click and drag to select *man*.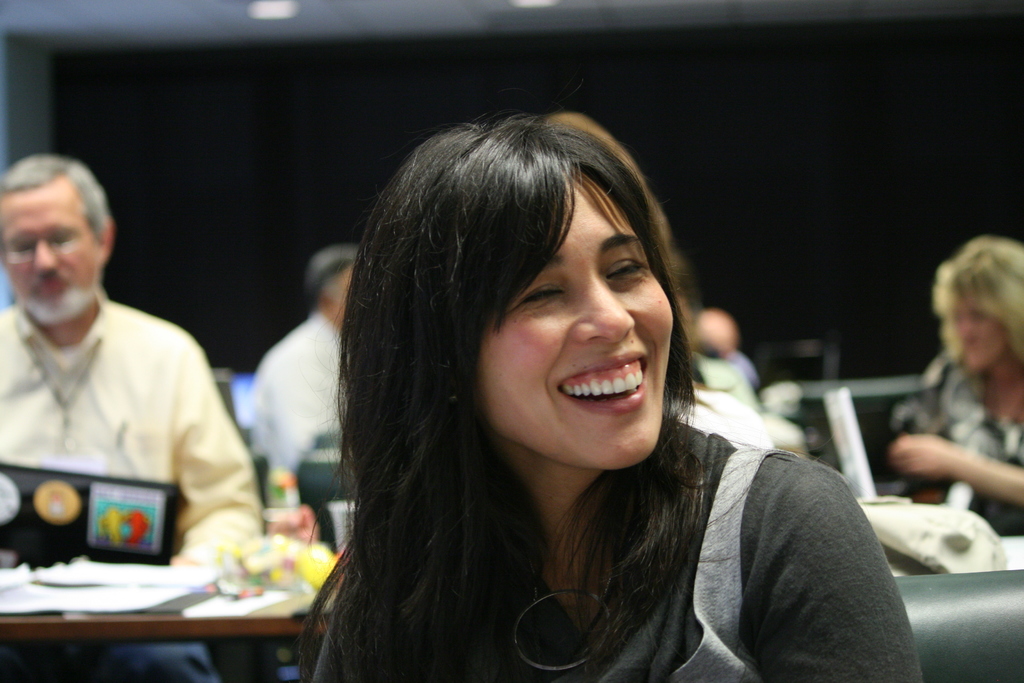
Selection: BBox(4, 153, 262, 613).
